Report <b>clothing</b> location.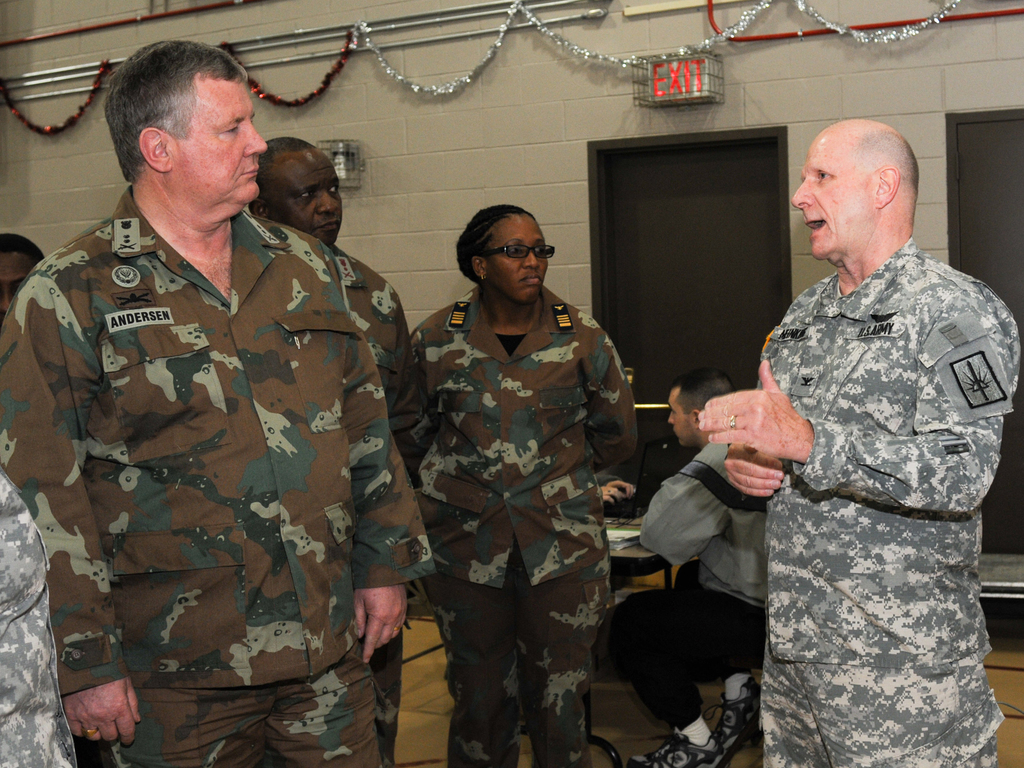
Report: <region>0, 145, 419, 737</region>.
